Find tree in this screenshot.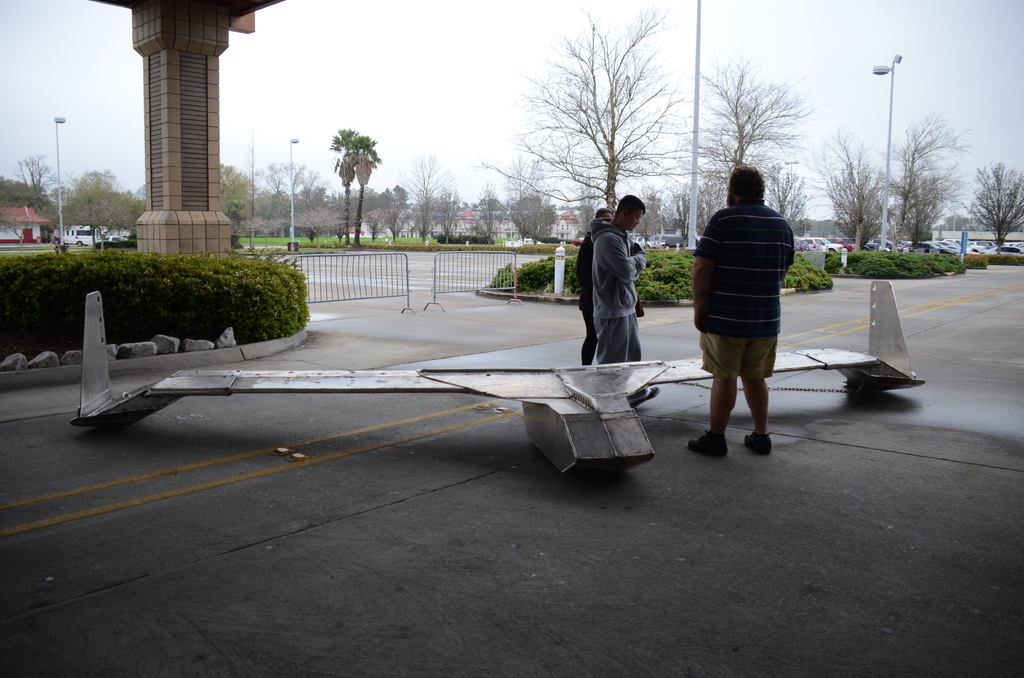
The bounding box for tree is BBox(819, 122, 896, 278).
